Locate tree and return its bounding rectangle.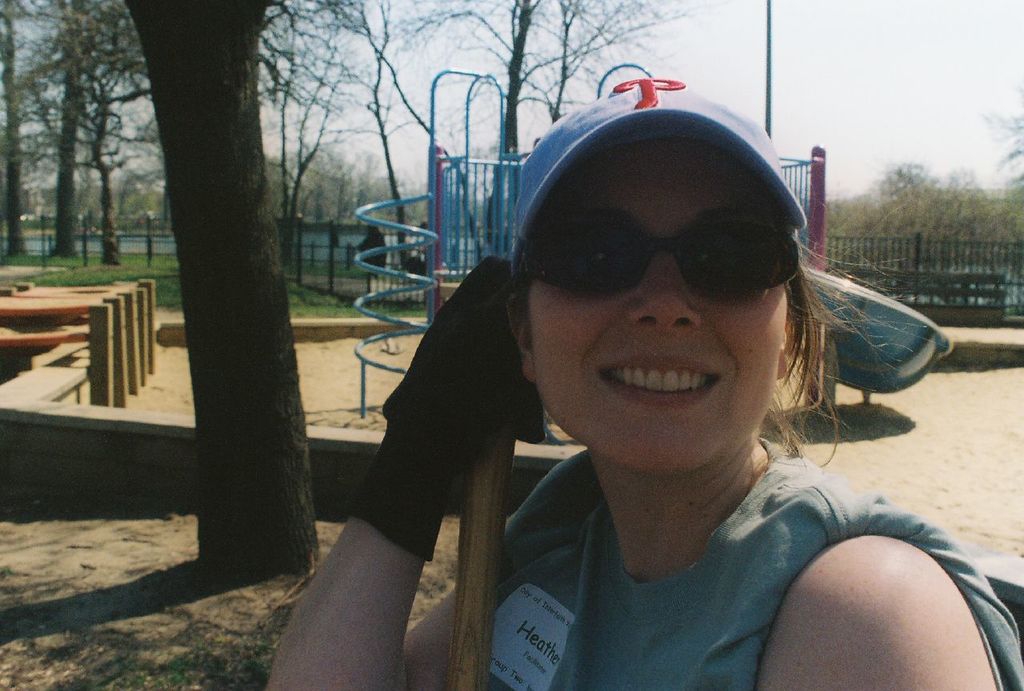
detection(222, 1, 386, 284).
